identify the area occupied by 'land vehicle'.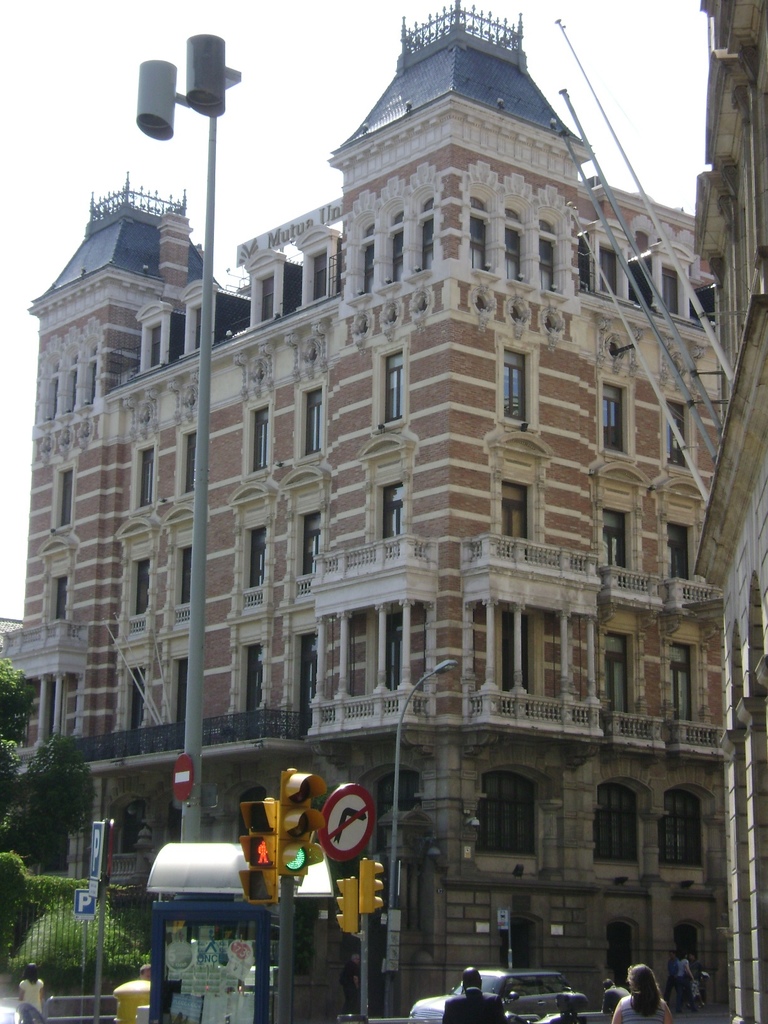
Area: crop(415, 952, 621, 1023).
